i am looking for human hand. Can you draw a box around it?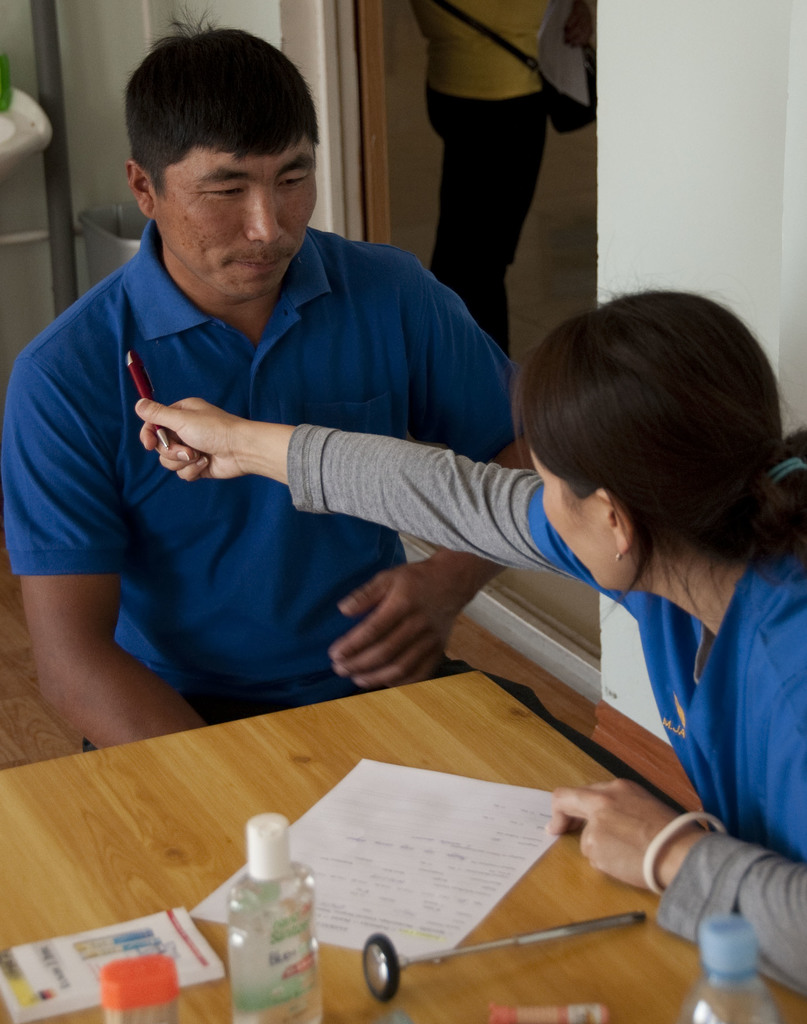
Sure, the bounding box is BBox(324, 561, 464, 692).
